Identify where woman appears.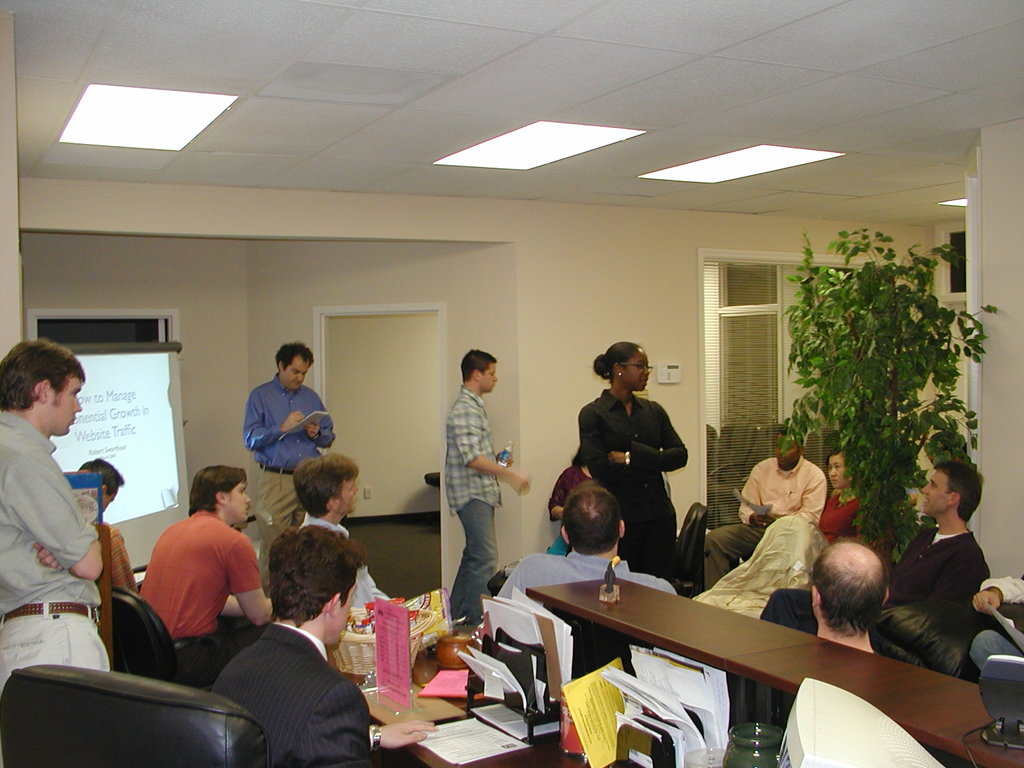
Appears at [x1=567, y1=347, x2=692, y2=579].
